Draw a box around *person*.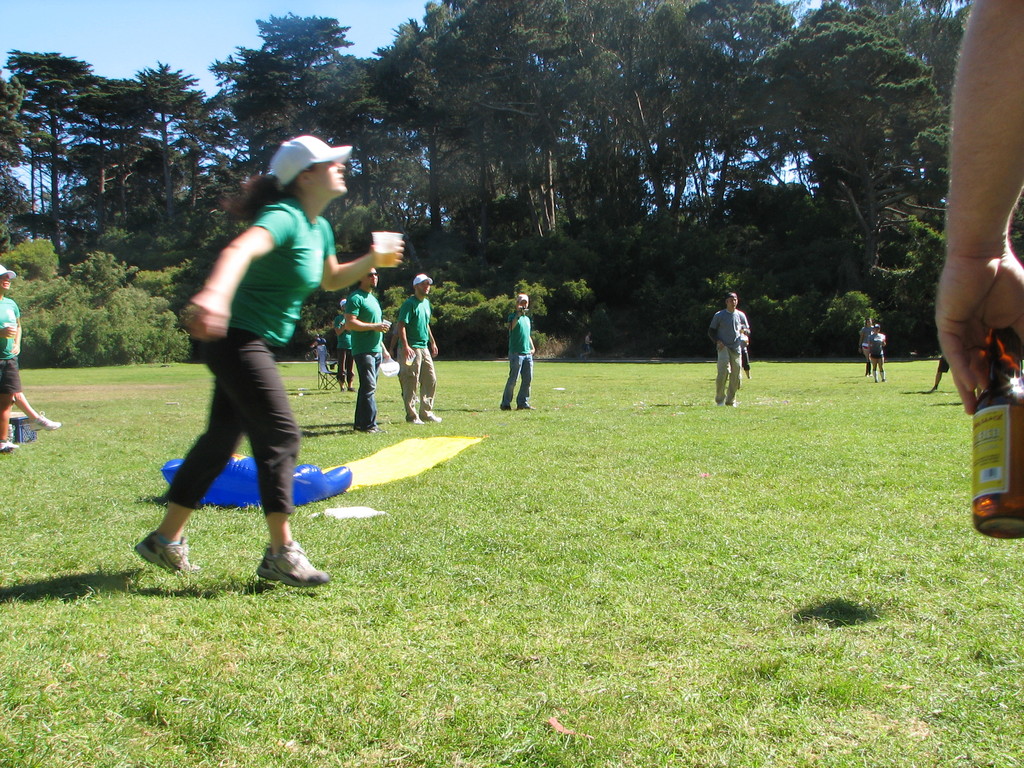
(x1=332, y1=298, x2=358, y2=392).
